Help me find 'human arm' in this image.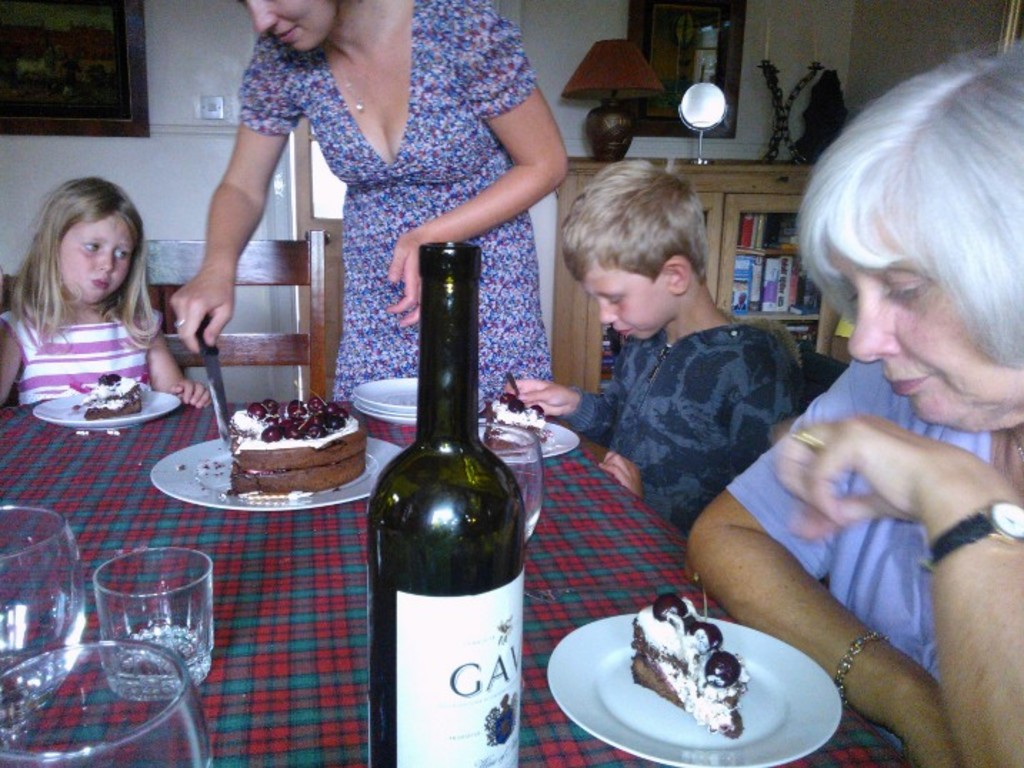
Found it: BBox(681, 355, 970, 767).
